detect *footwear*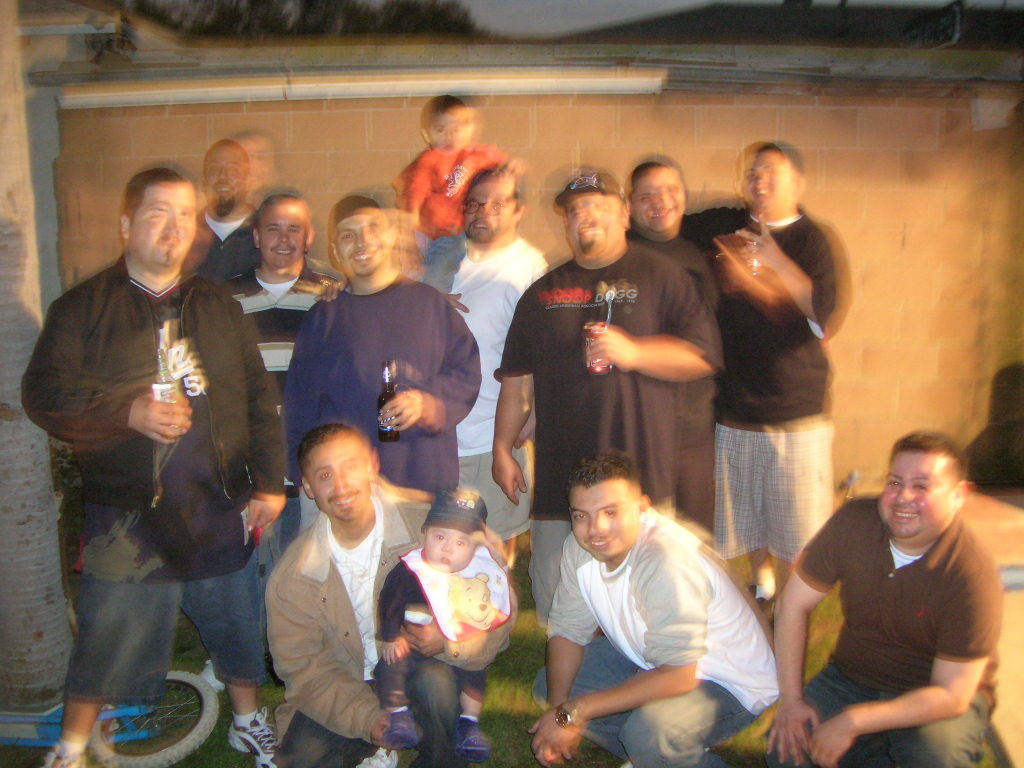
box(619, 753, 636, 767)
